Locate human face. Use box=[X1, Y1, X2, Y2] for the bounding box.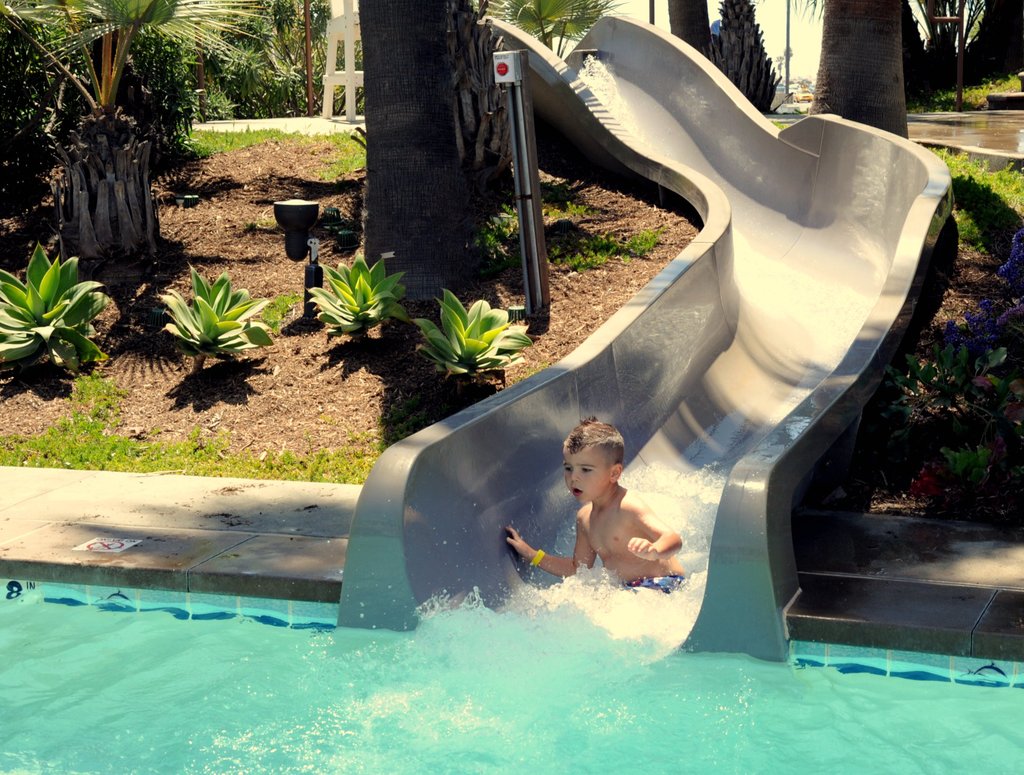
box=[566, 447, 614, 506].
